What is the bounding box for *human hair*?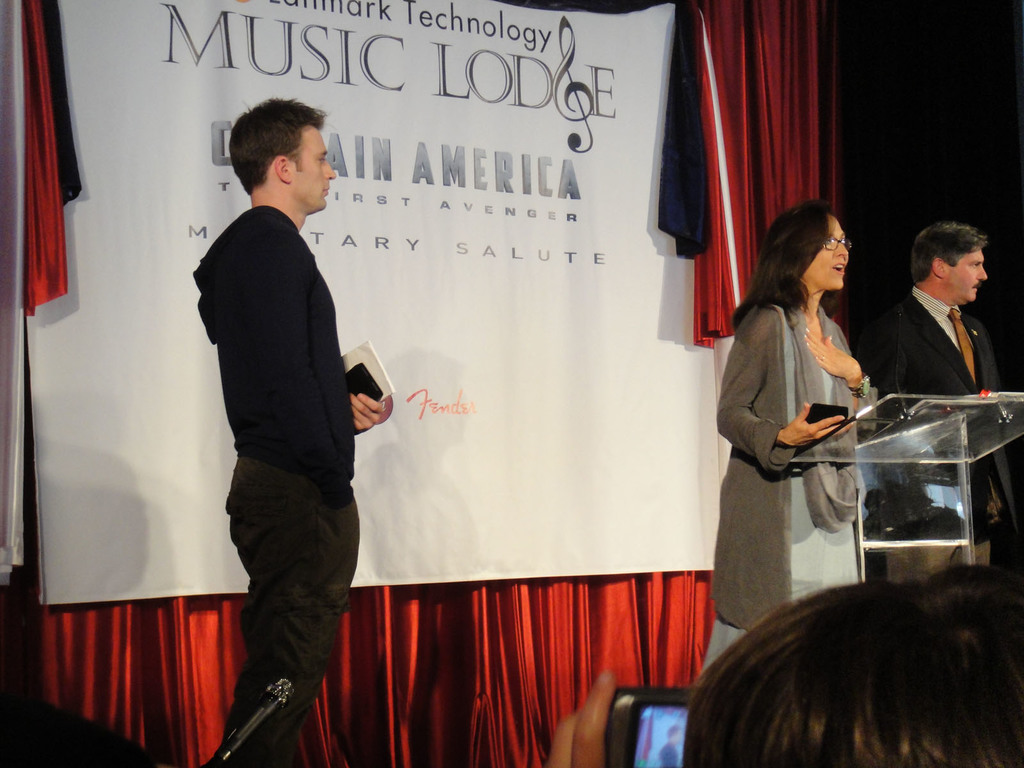
locate(730, 196, 838, 335).
